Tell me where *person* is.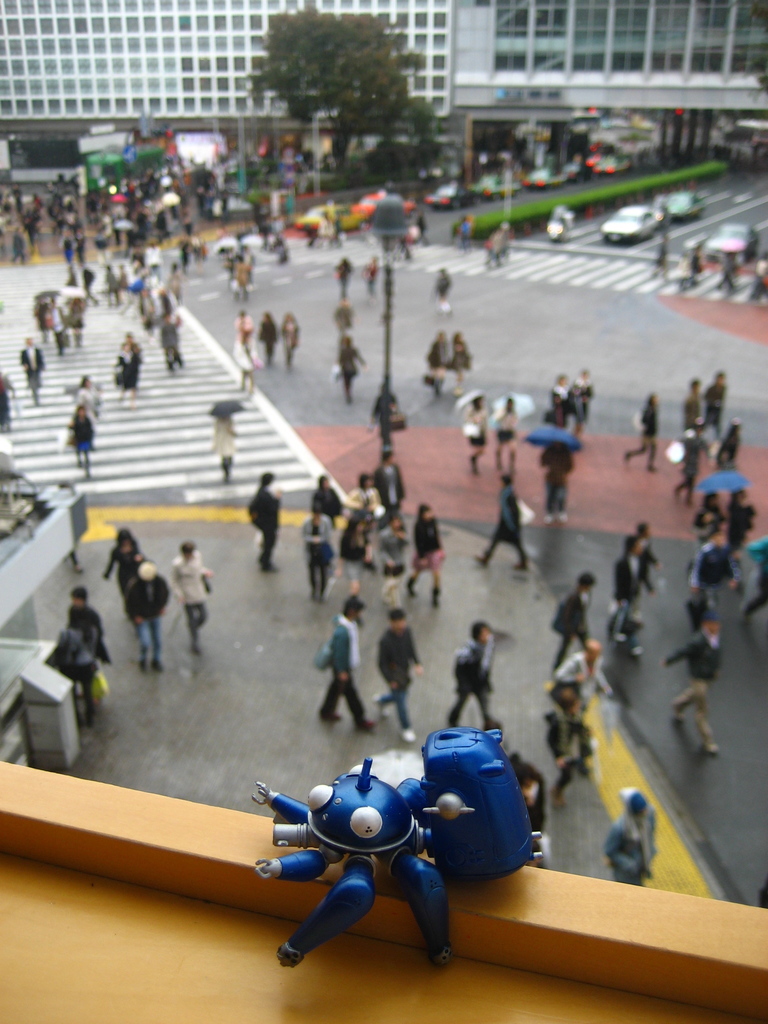
*person* is at <box>131,561,175,671</box>.
